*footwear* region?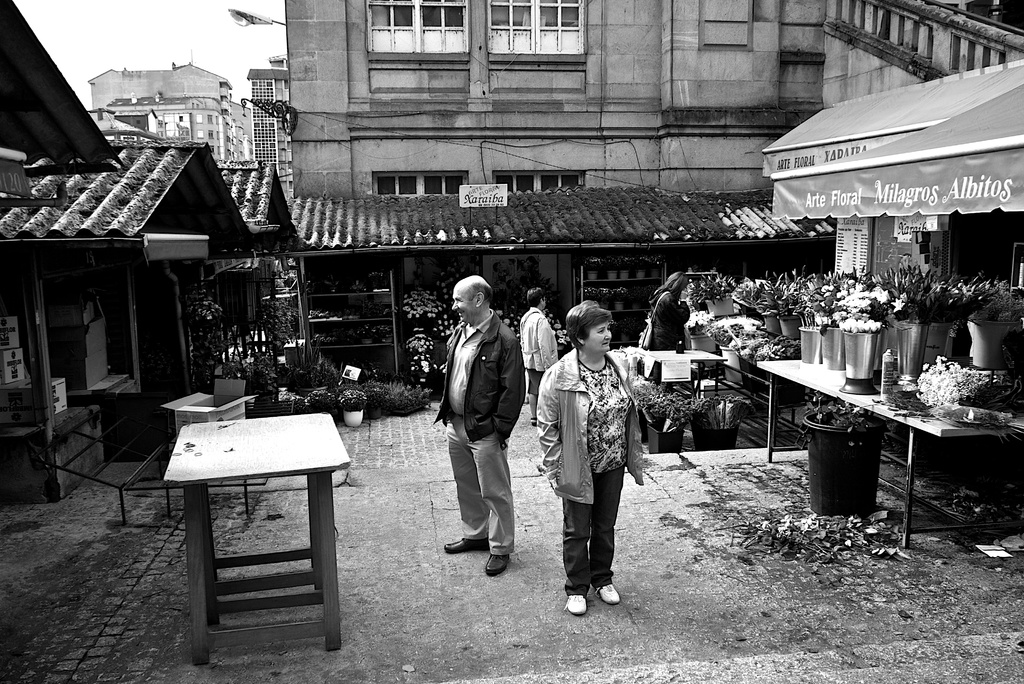
<bbox>561, 594, 588, 615</bbox>
